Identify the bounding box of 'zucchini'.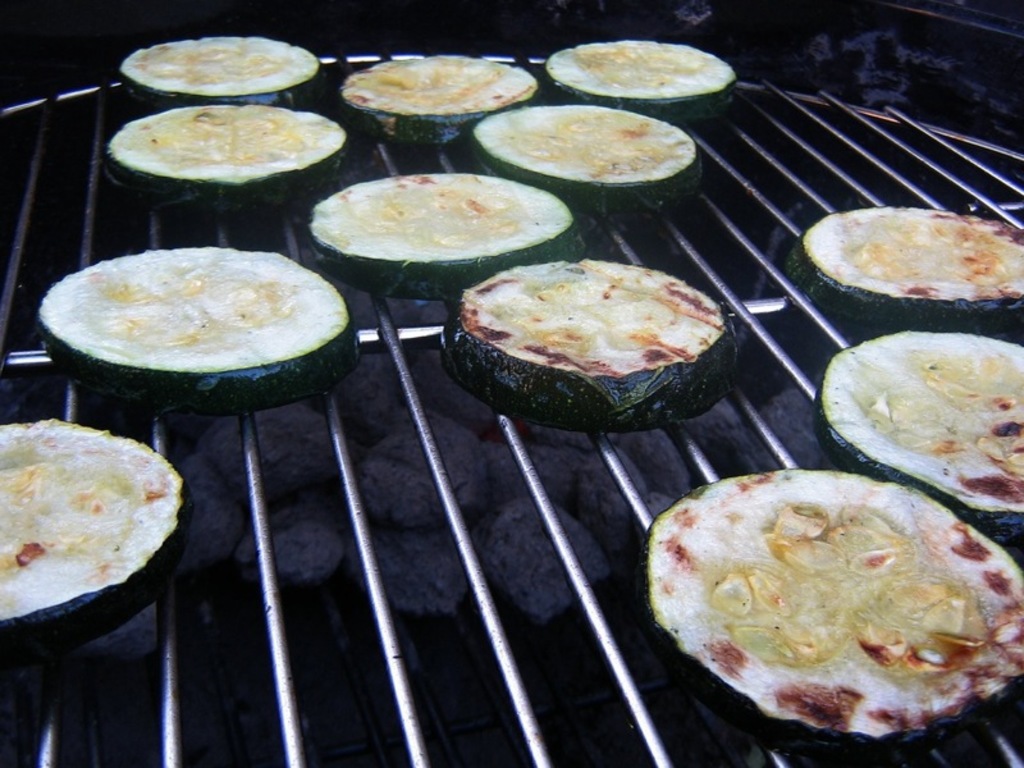
pyautogui.locateOnScreen(297, 161, 585, 278).
